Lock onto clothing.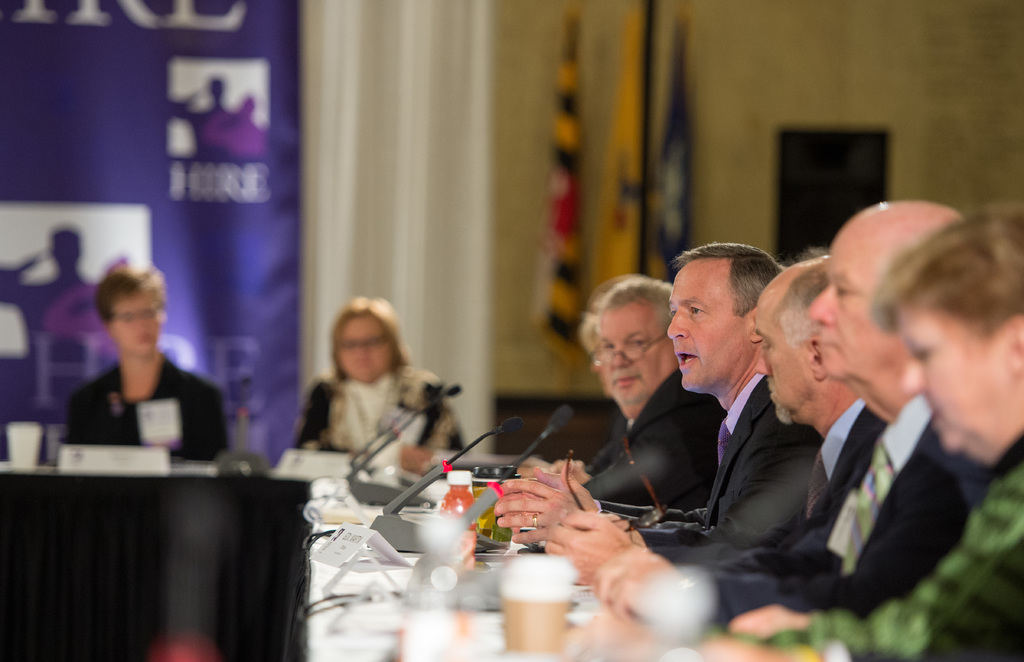
Locked: (580,367,724,507).
